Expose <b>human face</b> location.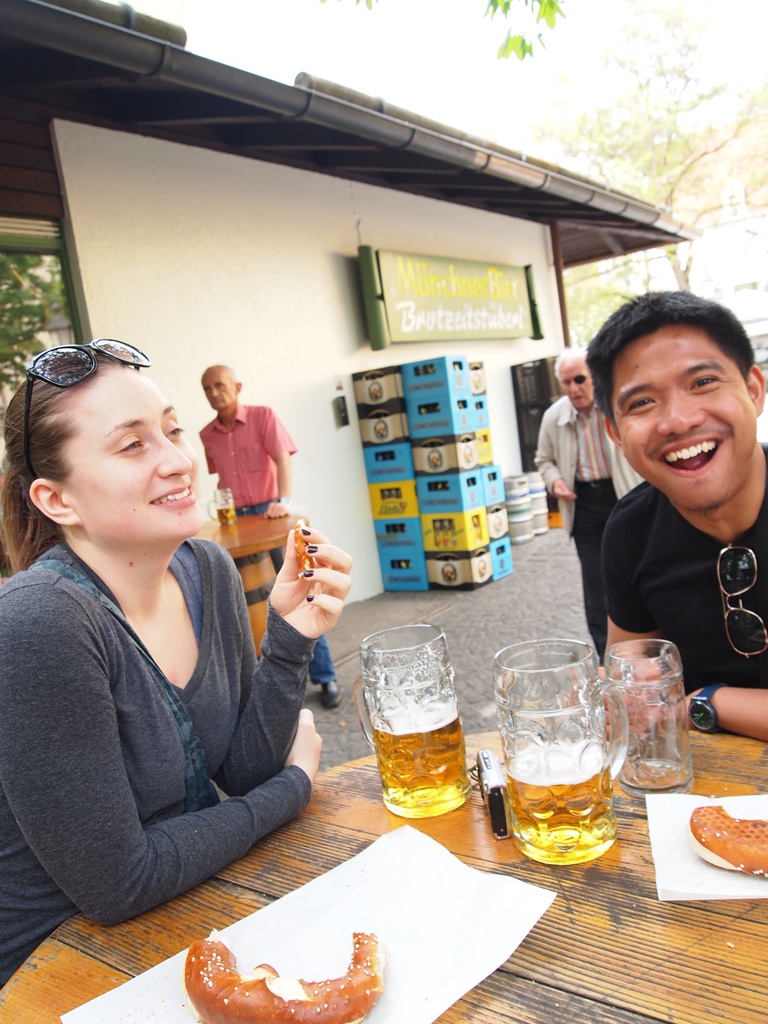
Exposed at 201/374/238/408.
